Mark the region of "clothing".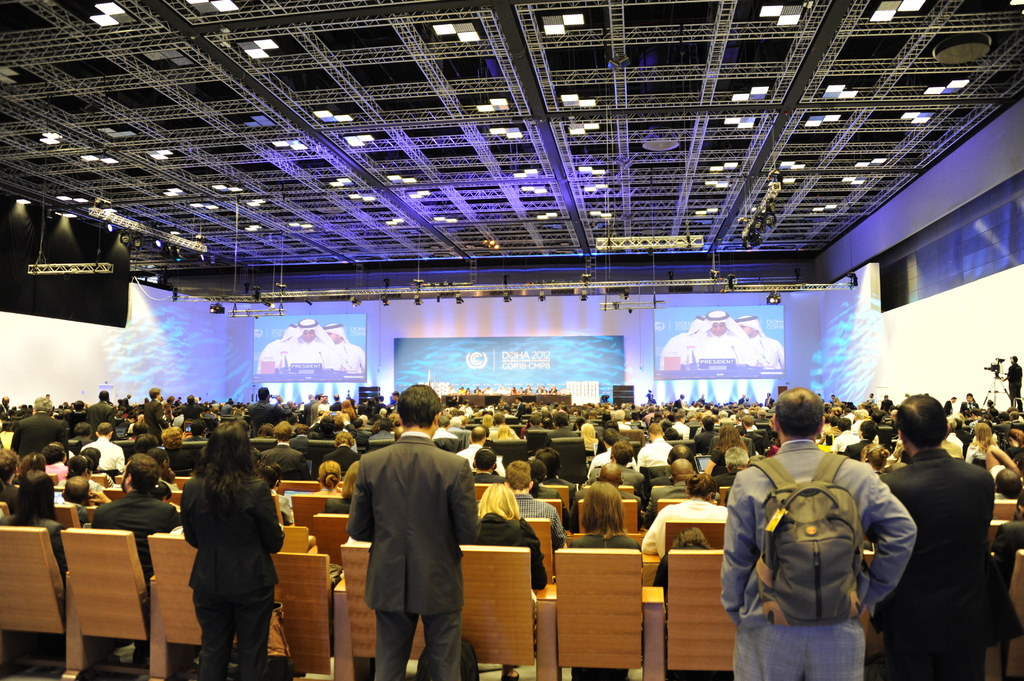
Region: [570, 531, 633, 551].
